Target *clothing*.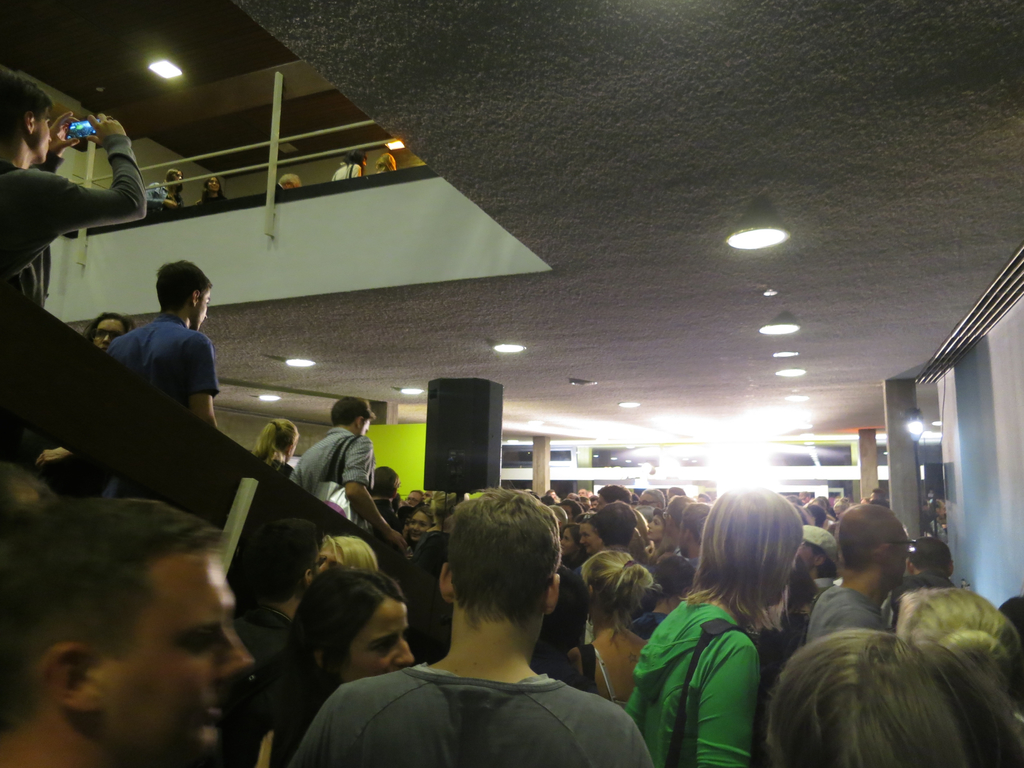
Target region: (left=632, top=593, right=742, bottom=760).
